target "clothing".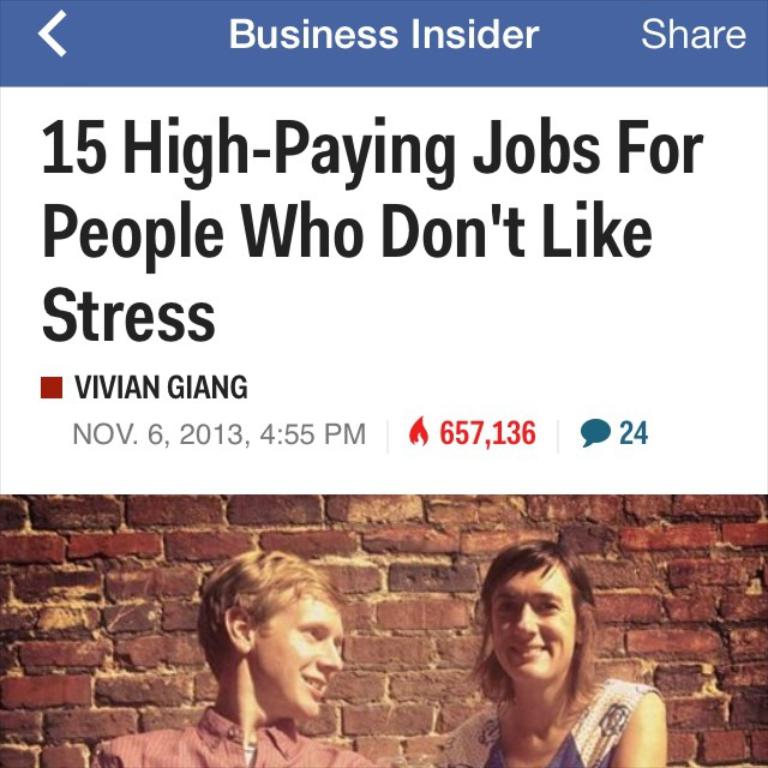
Target region: <region>100, 698, 380, 767</region>.
